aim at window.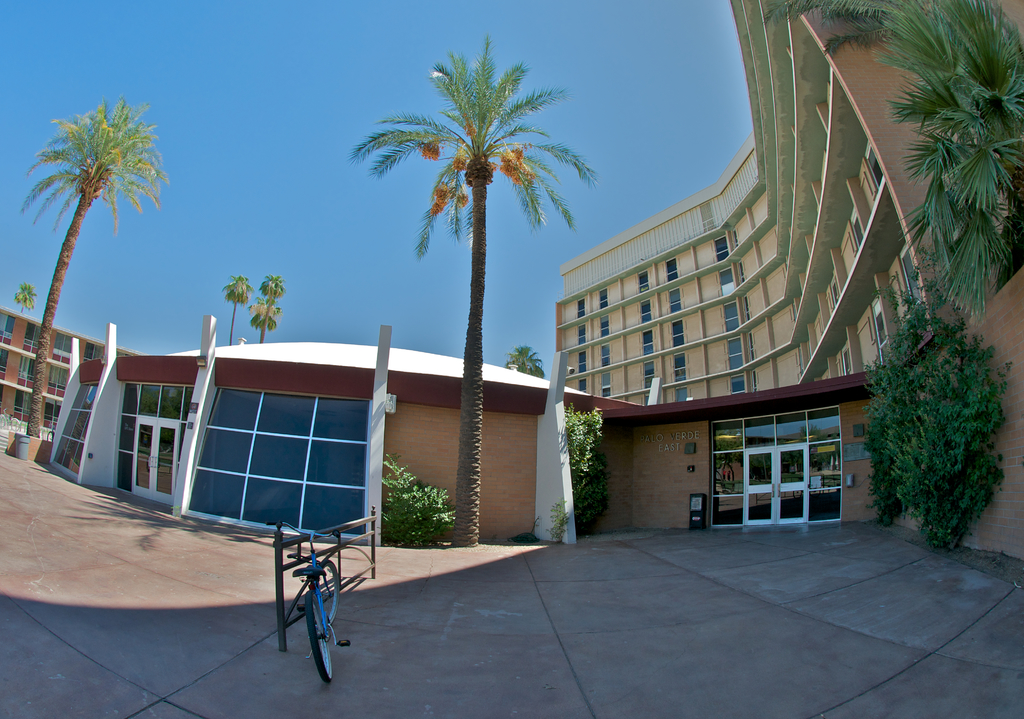
Aimed at rect(641, 299, 648, 323).
